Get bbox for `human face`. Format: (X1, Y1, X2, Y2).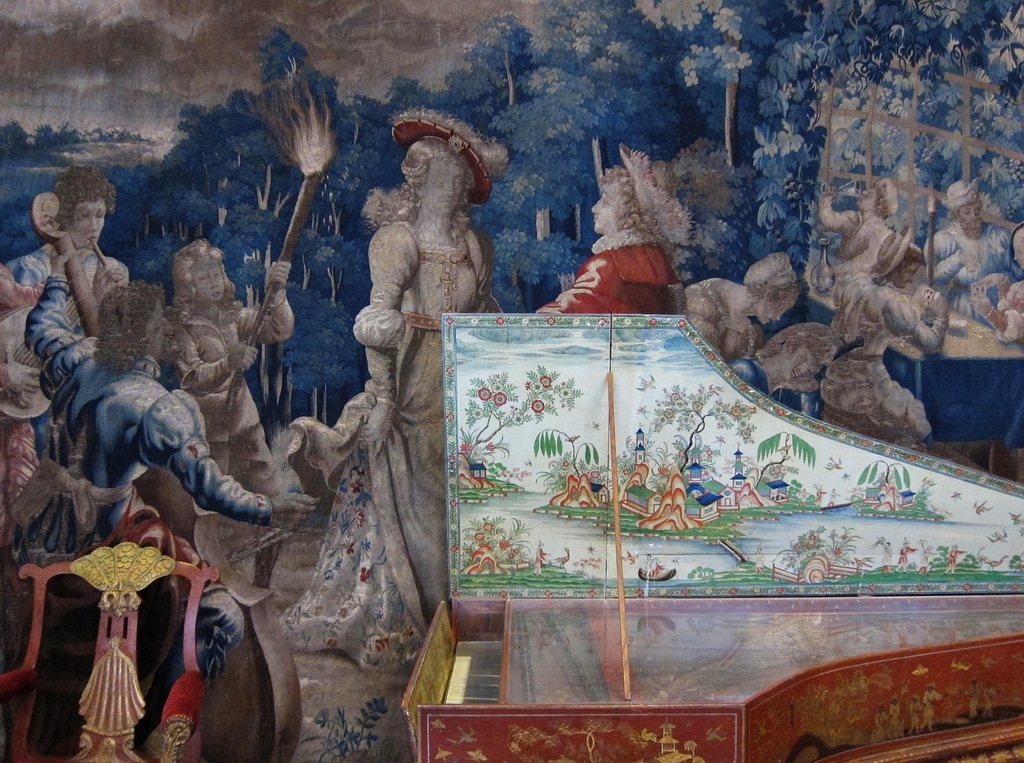
(418, 163, 463, 218).
